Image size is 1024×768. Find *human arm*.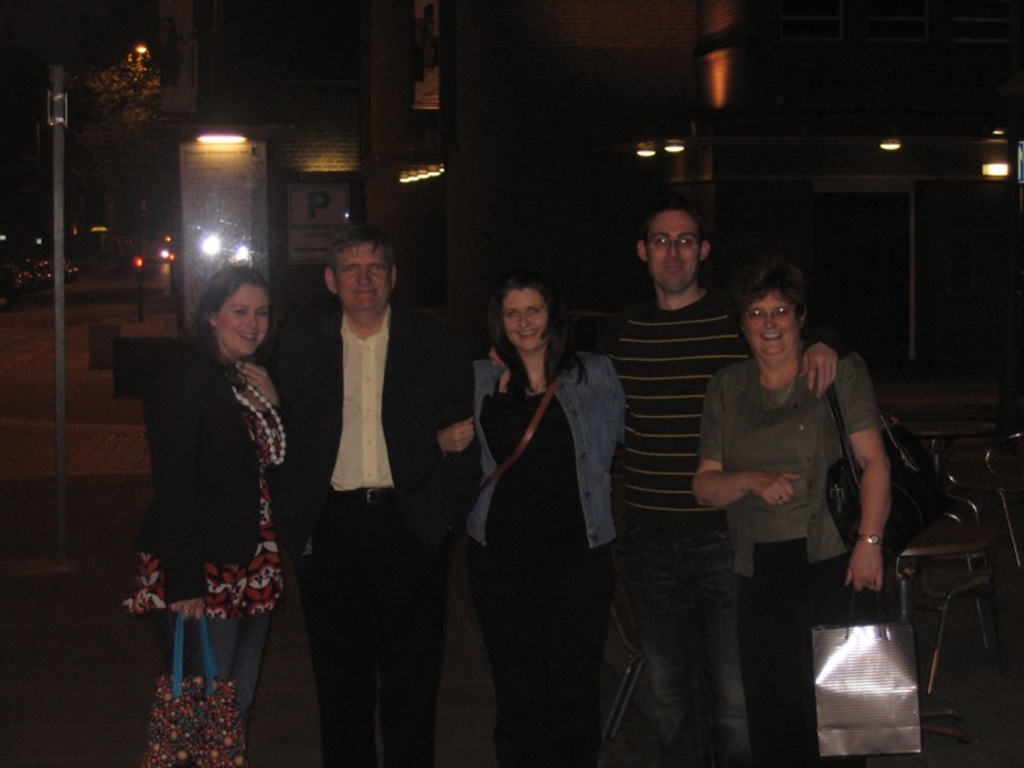
box=[438, 425, 472, 453].
